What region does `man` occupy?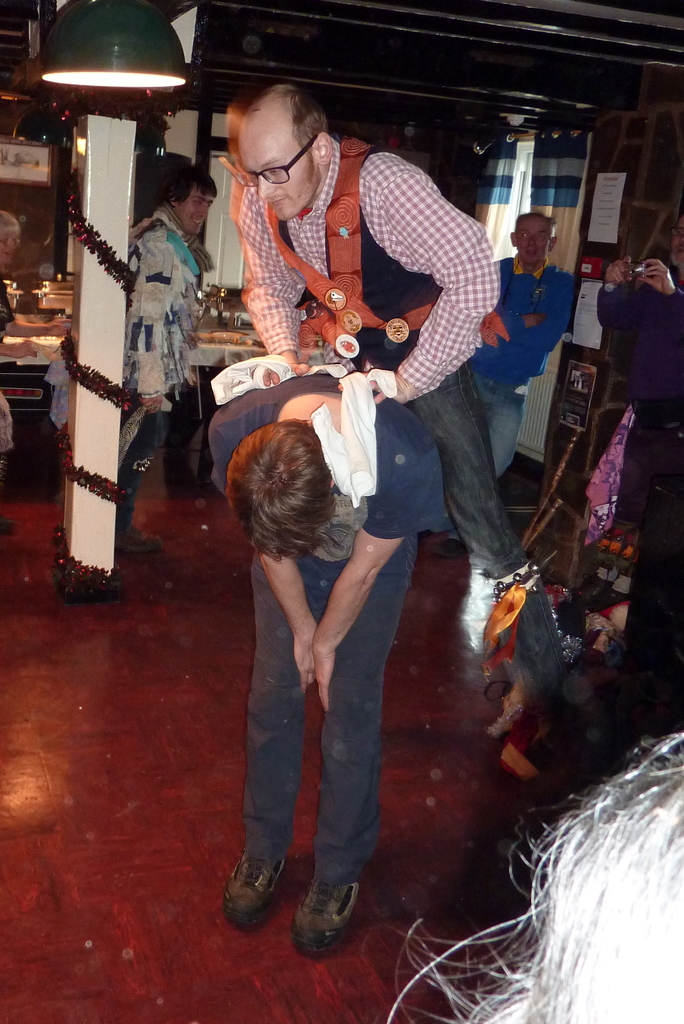
118 169 214 556.
